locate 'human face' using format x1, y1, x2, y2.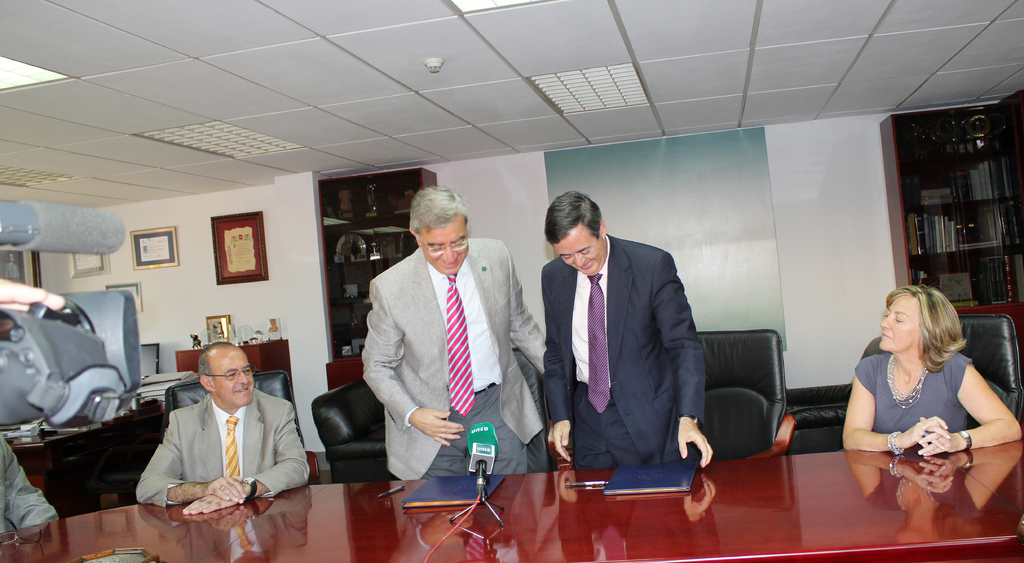
419, 216, 468, 277.
